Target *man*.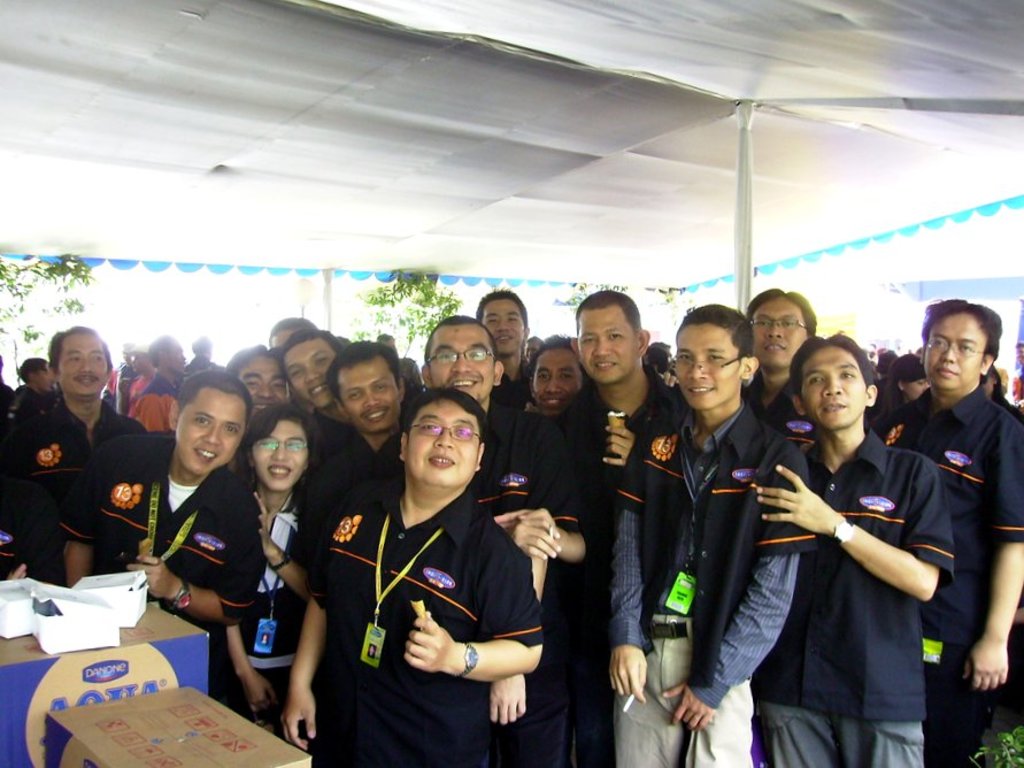
Target region: <box>421,314,611,767</box>.
